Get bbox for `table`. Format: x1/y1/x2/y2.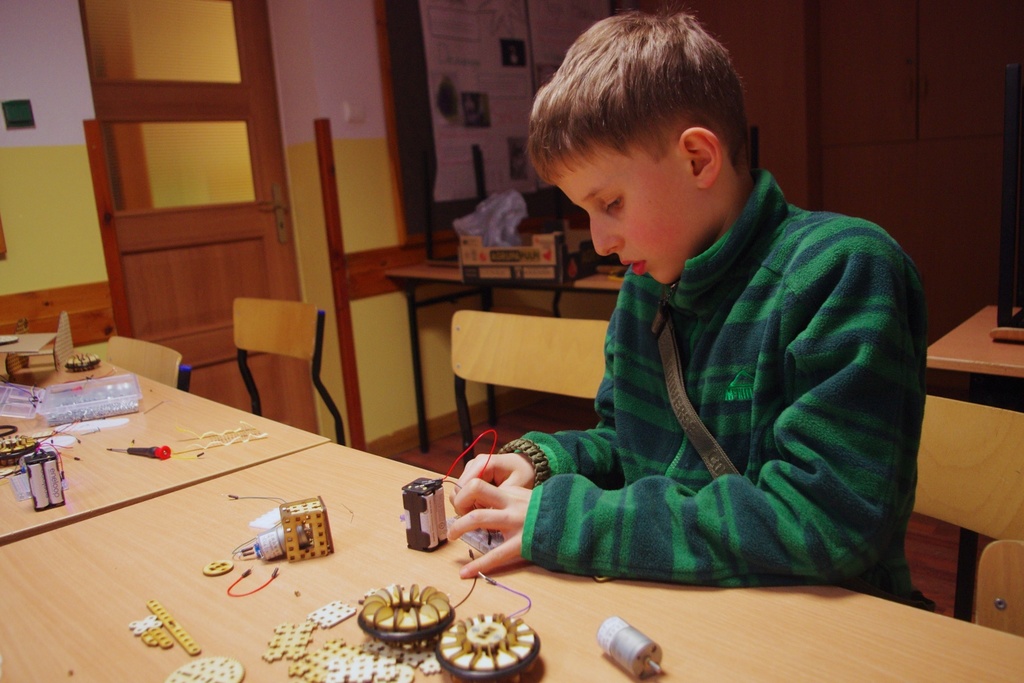
924/303/1023/396.
